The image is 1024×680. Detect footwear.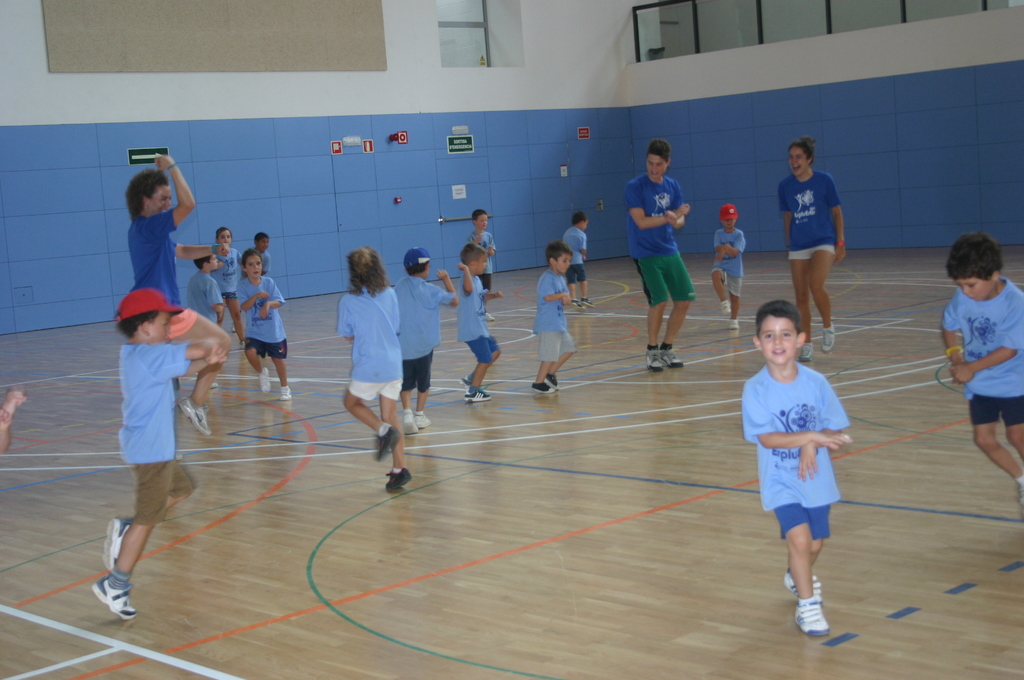
Detection: select_region(822, 327, 836, 350).
